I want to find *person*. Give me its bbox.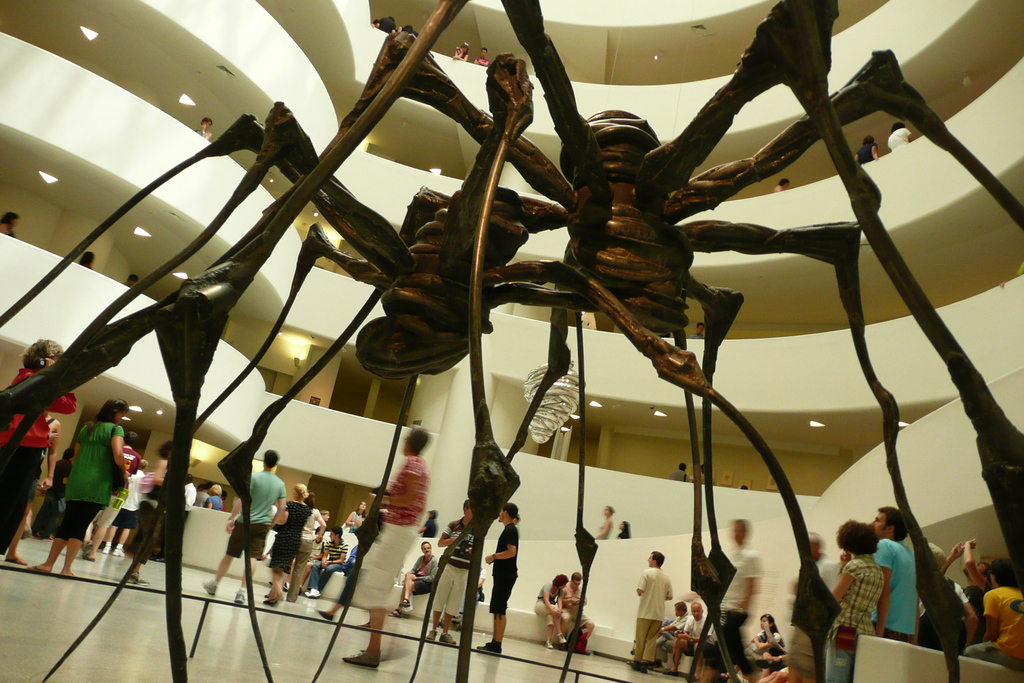
874 519 914 648.
